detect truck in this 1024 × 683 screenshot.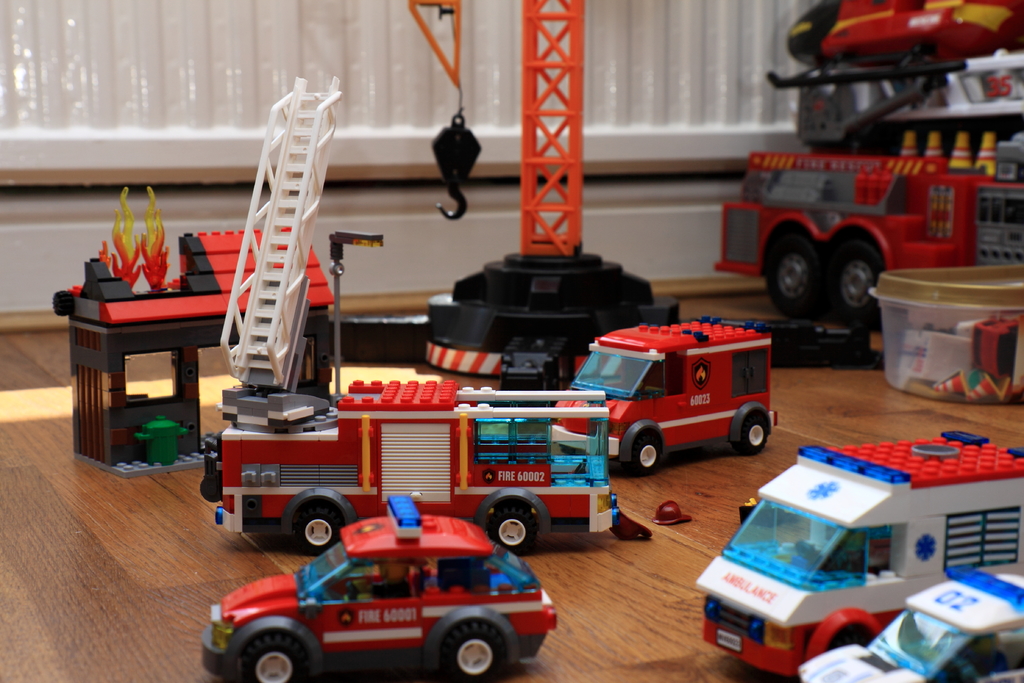
Detection: <region>182, 381, 664, 570</region>.
